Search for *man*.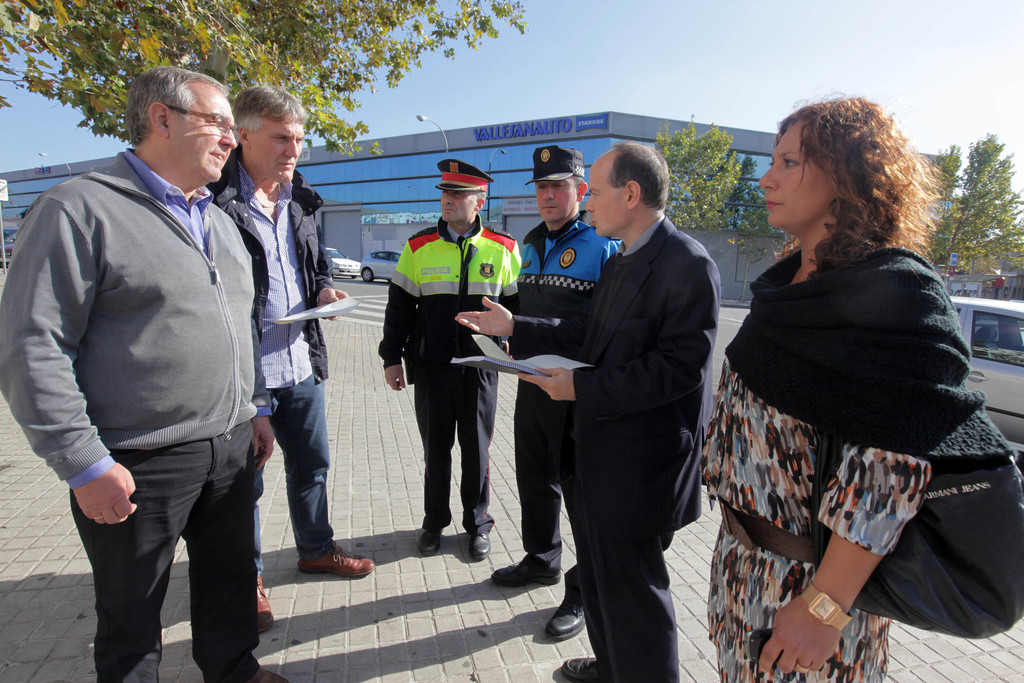
Found at [x1=498, y1=140, x2=614, y2=642].
